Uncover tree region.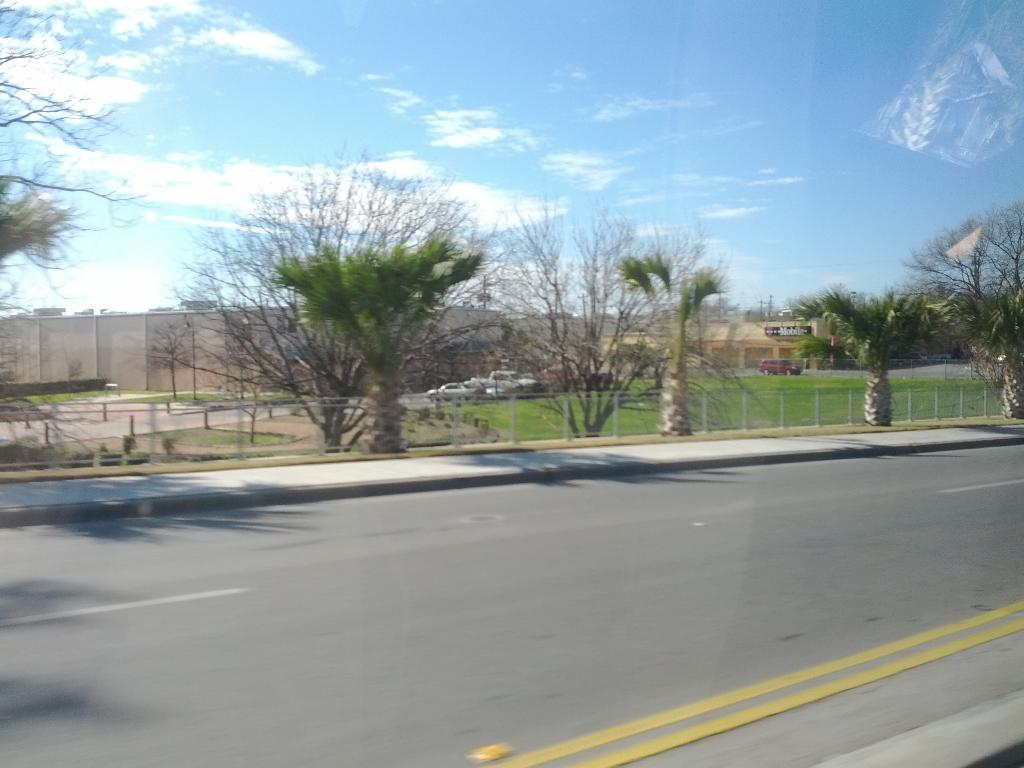
Uncovered: box(480, 208, 733, 437).
